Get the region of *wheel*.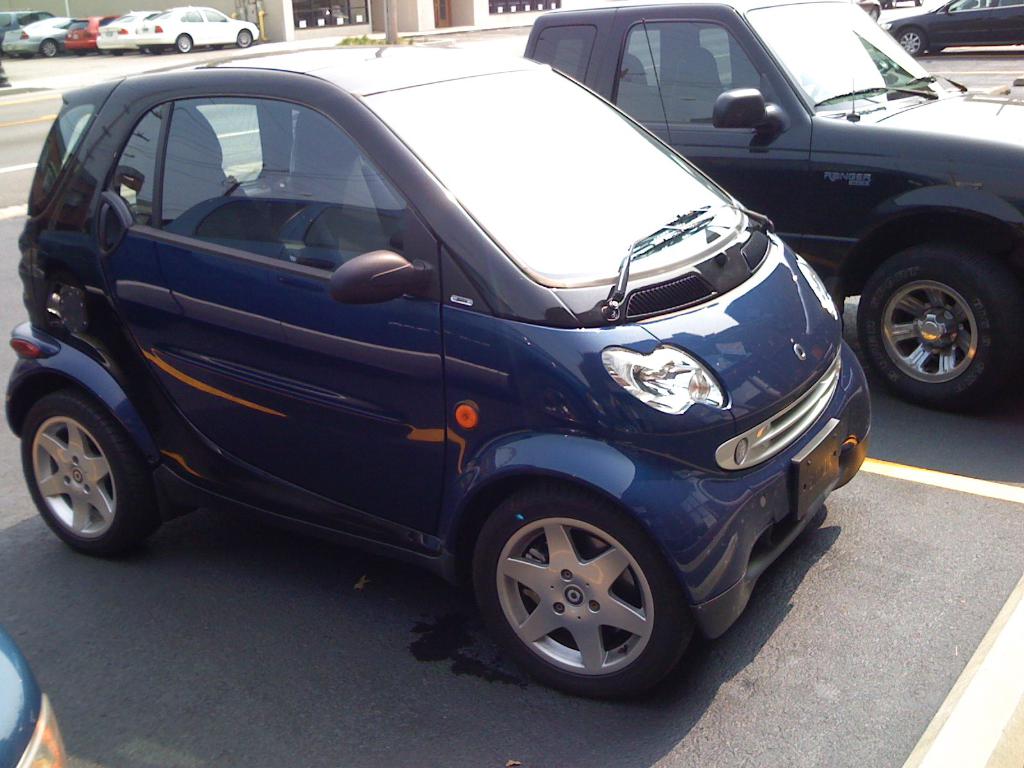
915,0,923,8.
